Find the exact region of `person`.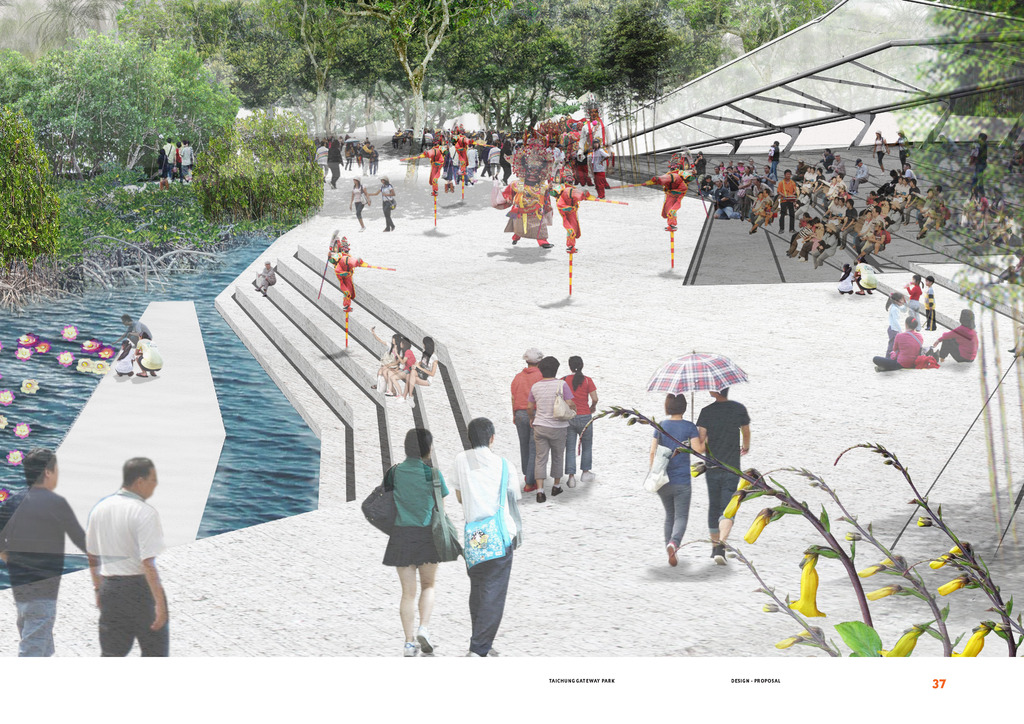
Exact region: box(557, 354, 596, 482).
